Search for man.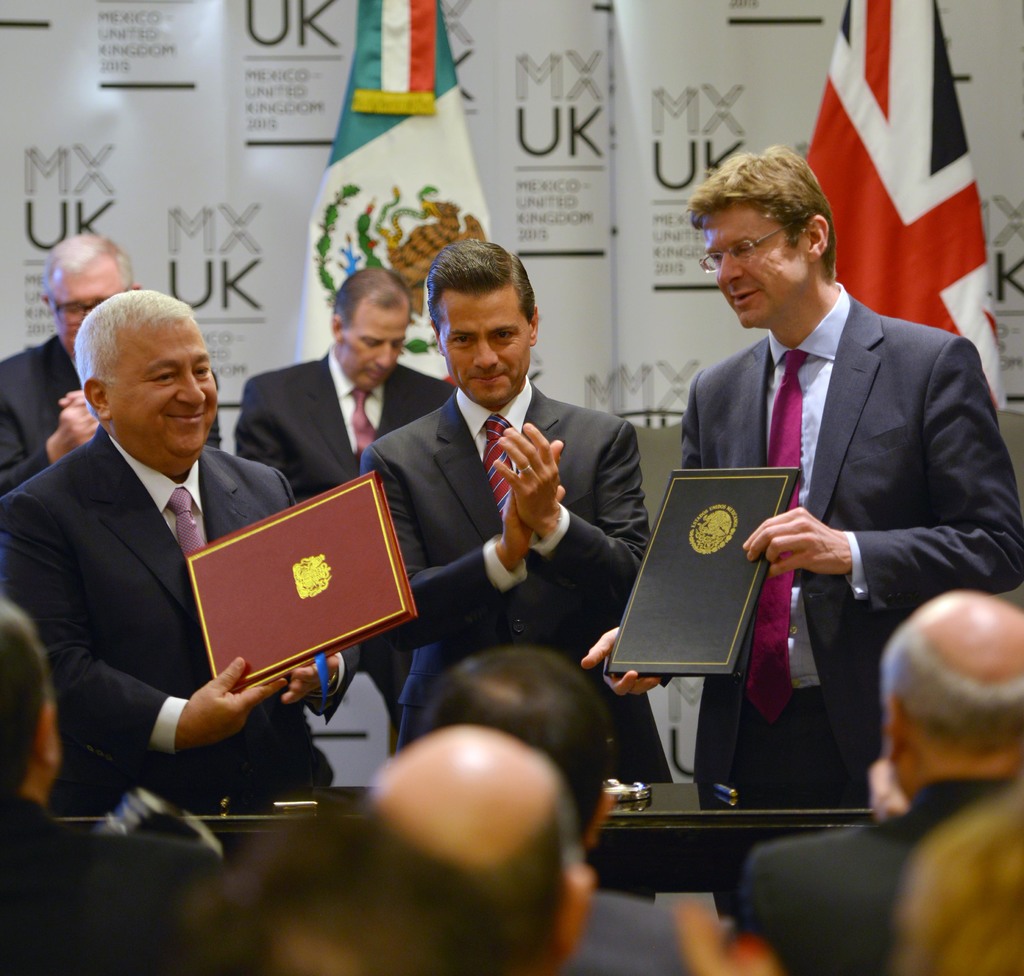
Found at 577, 143, 1023, 804.
